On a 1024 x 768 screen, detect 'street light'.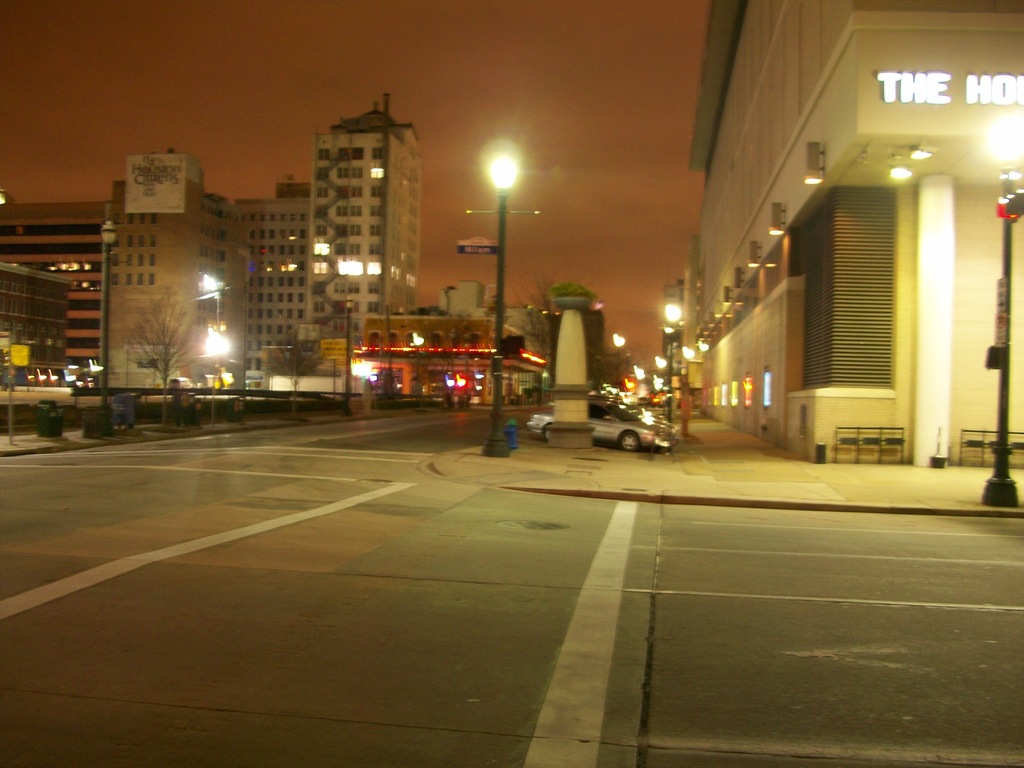
[left=488, top=144, right=526, bottom=456].
